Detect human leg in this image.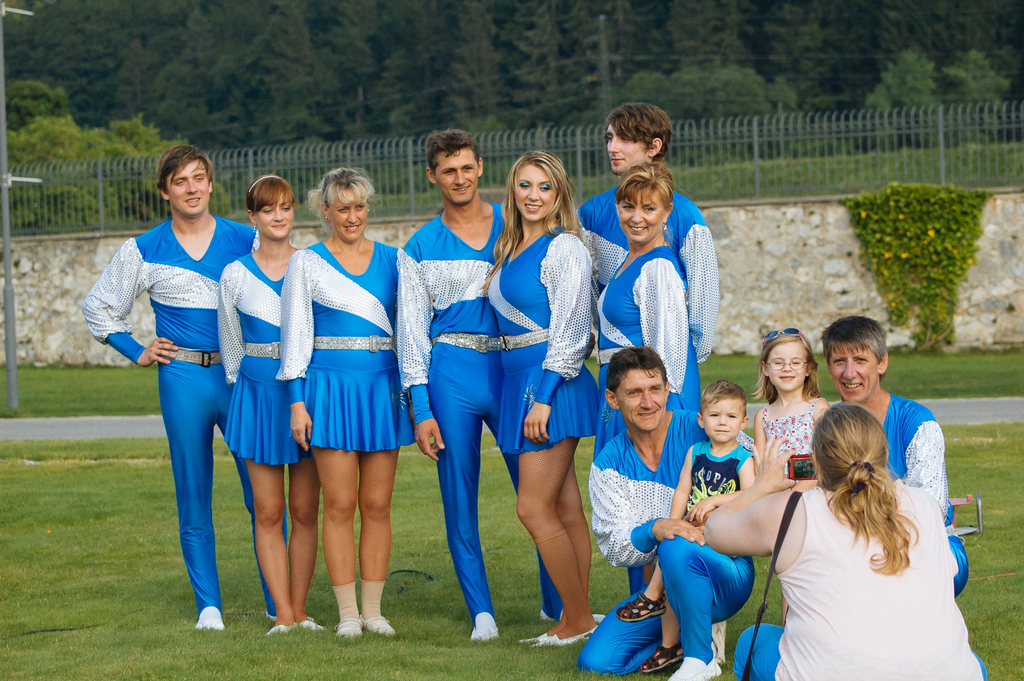
Detection: {"x1": 585, "y1": 586, "x2": 662, "y2": 675}.
